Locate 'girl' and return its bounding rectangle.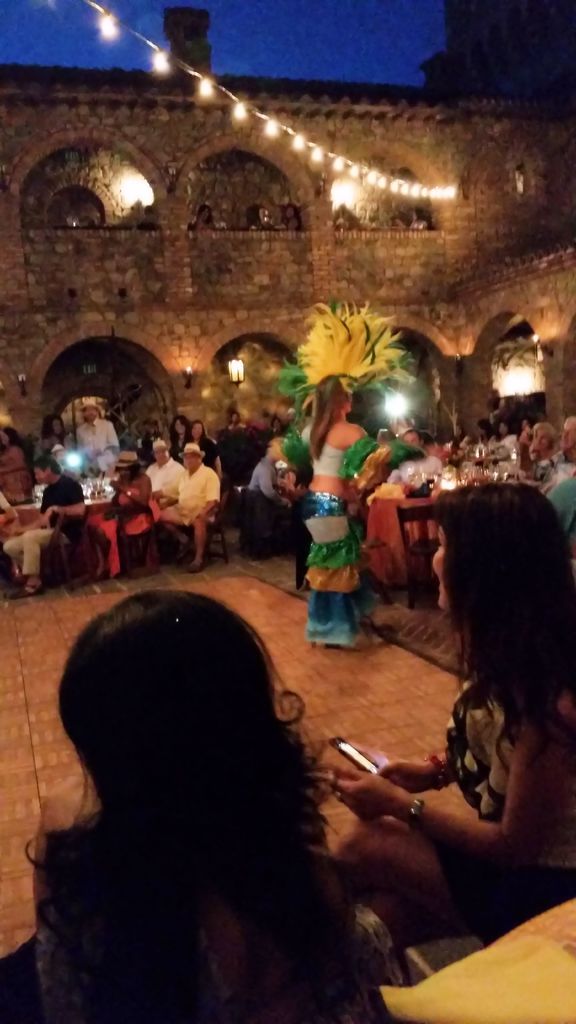
l=328, t=476, r=575, b=963.
